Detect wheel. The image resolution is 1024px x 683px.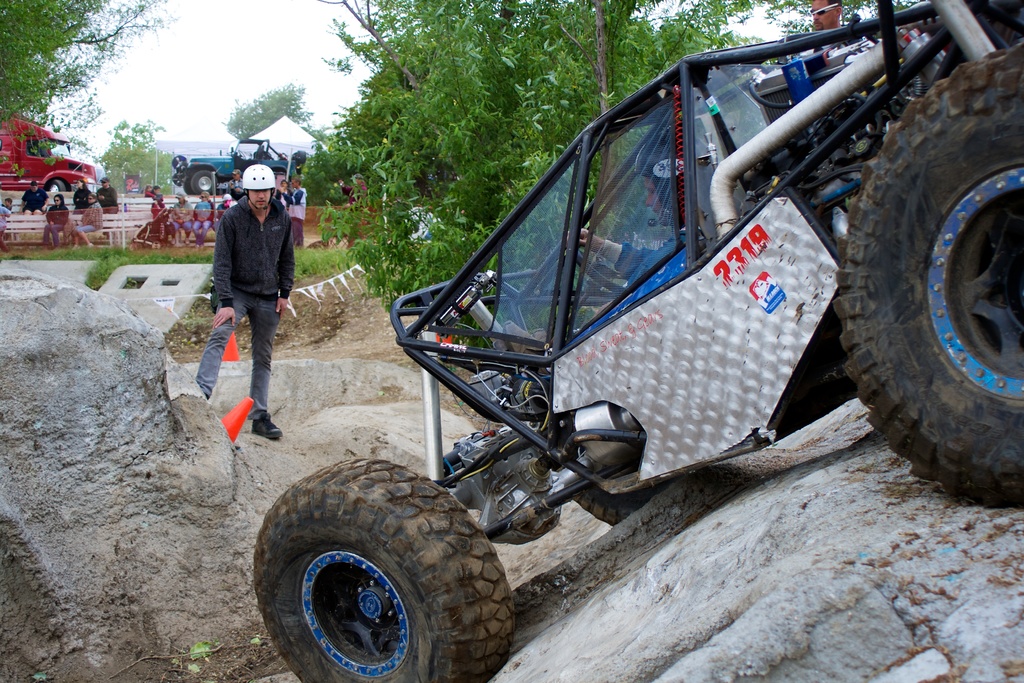
select_region(256, 474, 503, 671).
